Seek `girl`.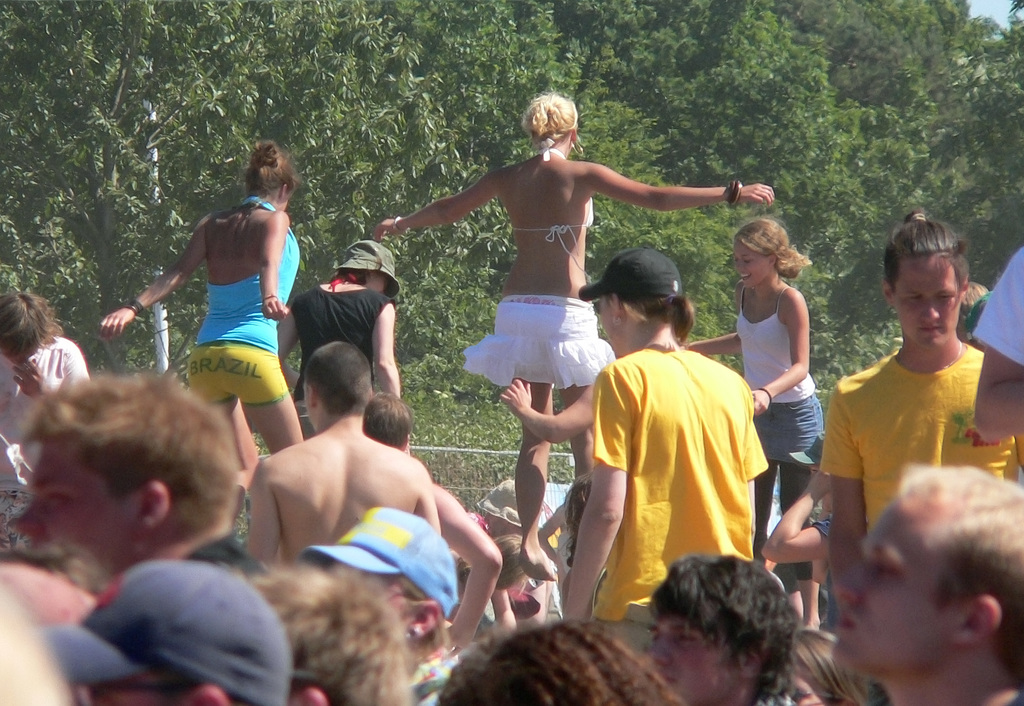
0/293/86/550.
